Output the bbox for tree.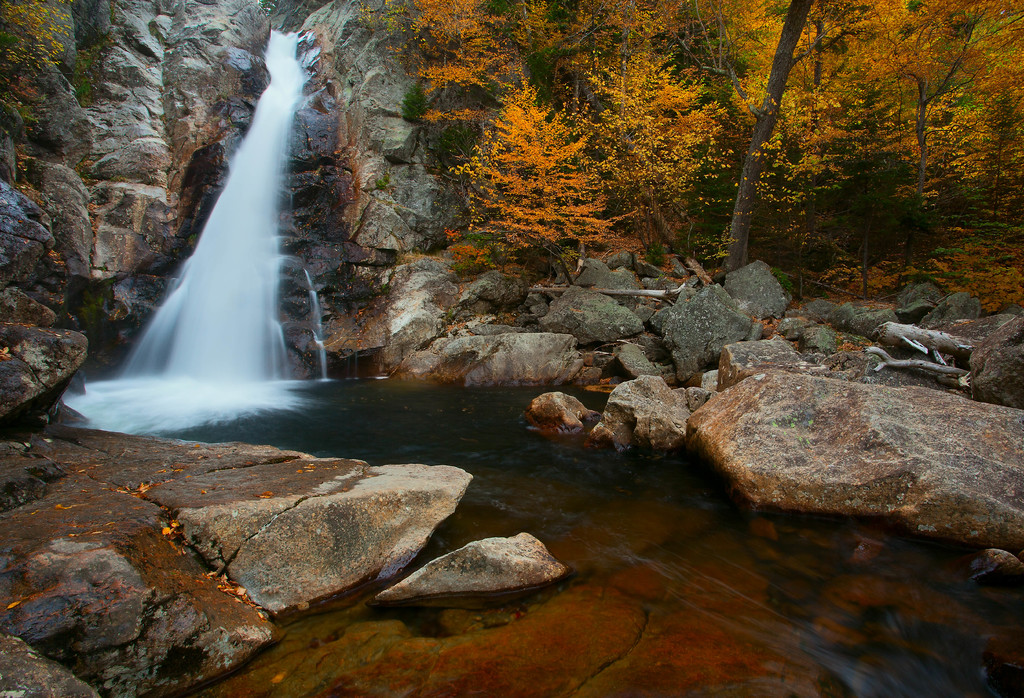
<bbox>756, 12, 994, 333</bbox>.
